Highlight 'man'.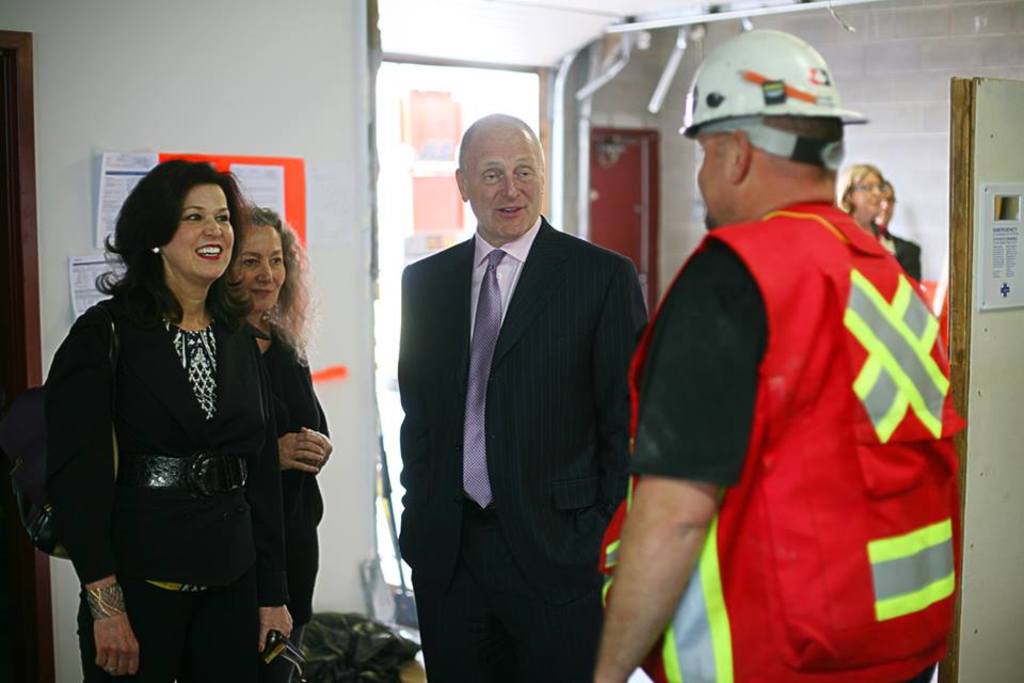
Highlighted region: [588, 41, 982, 682].
